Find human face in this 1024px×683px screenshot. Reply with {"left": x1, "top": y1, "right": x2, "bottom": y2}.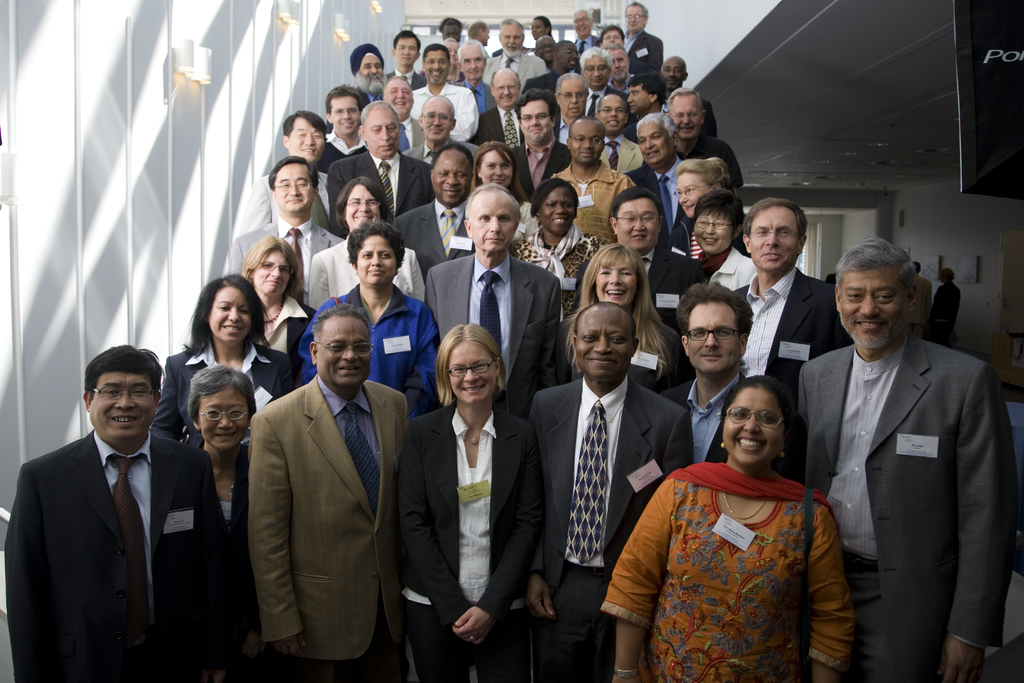
{"left": 444, "top": 23, "right": 460, "bottom": 38}.
